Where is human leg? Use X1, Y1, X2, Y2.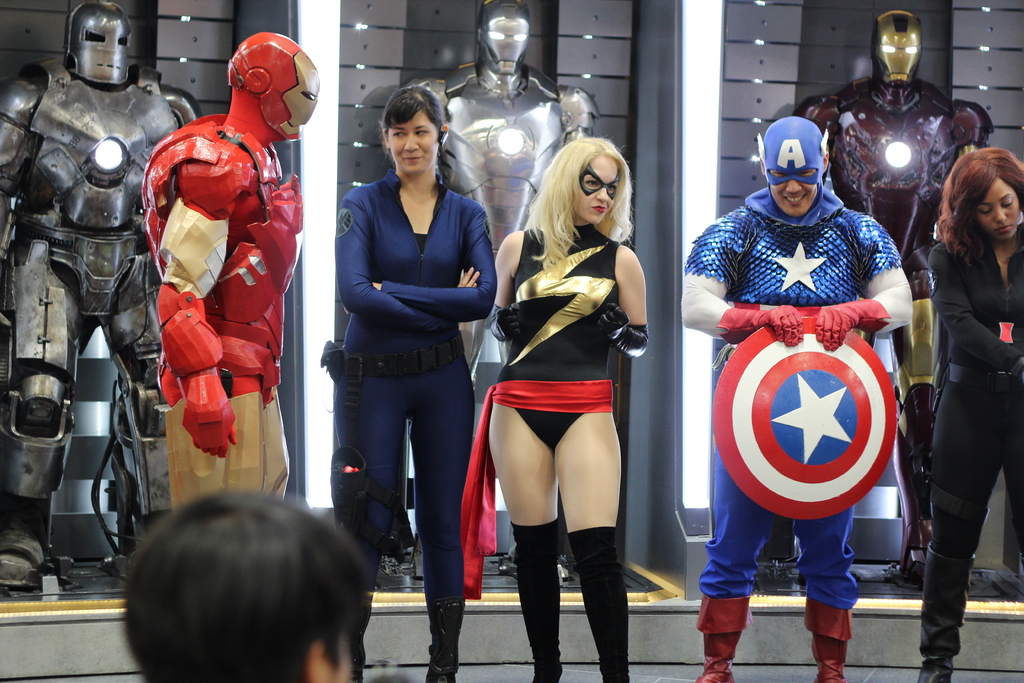
485, 402, 548, 682.
